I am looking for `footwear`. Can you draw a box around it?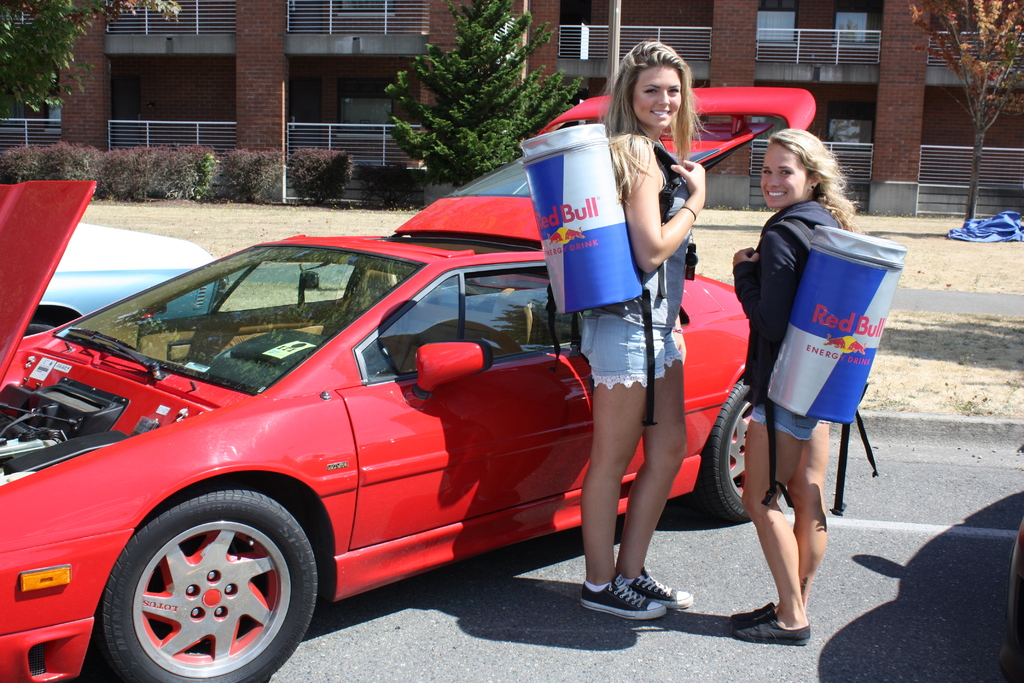
Sure, the bounding box is Rect(726, 613, 812, 645).
